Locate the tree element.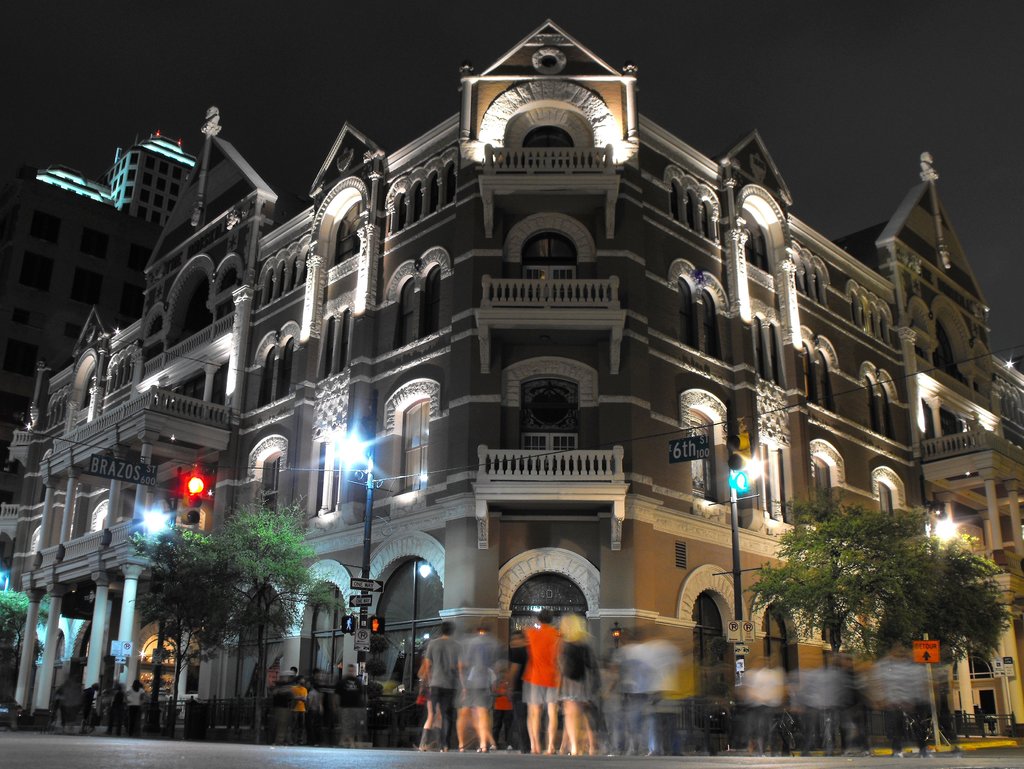
Element bbox: {"left": 124, "top": 506, "right": 333, "bottom": 735}.
